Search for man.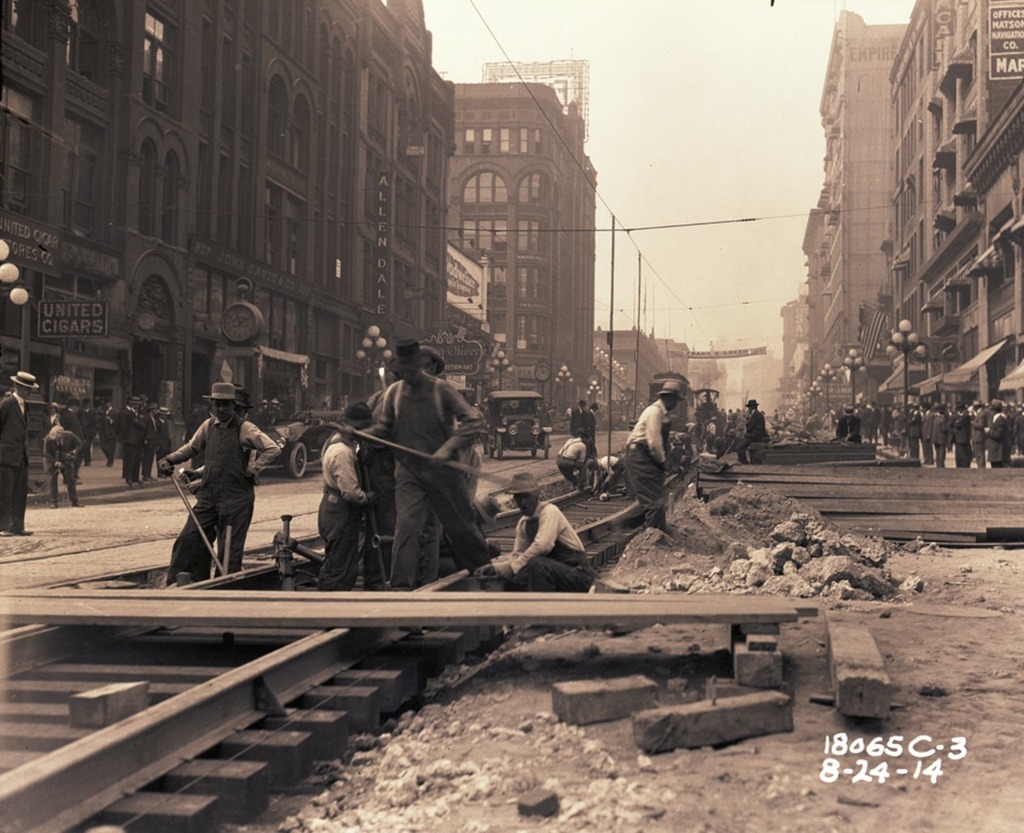
Found at (x1=77, y1=399, x2=99, y2=458).
